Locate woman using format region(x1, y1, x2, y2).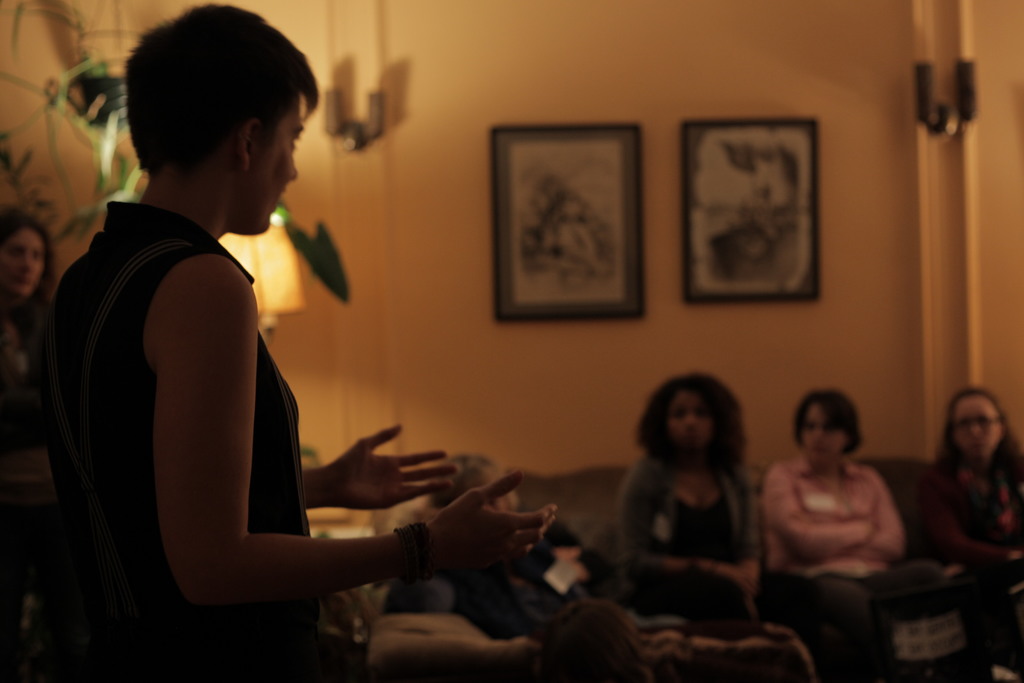
region(42, 0, 563, 682).
